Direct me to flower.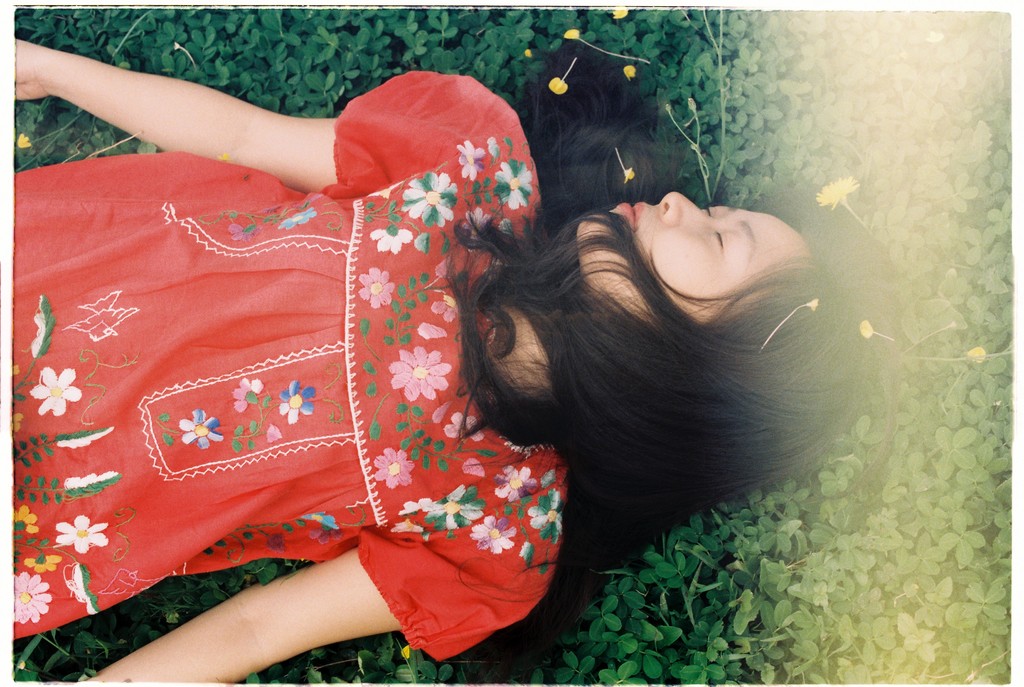
Direction: l=388, t=344, r=453, b=404.
